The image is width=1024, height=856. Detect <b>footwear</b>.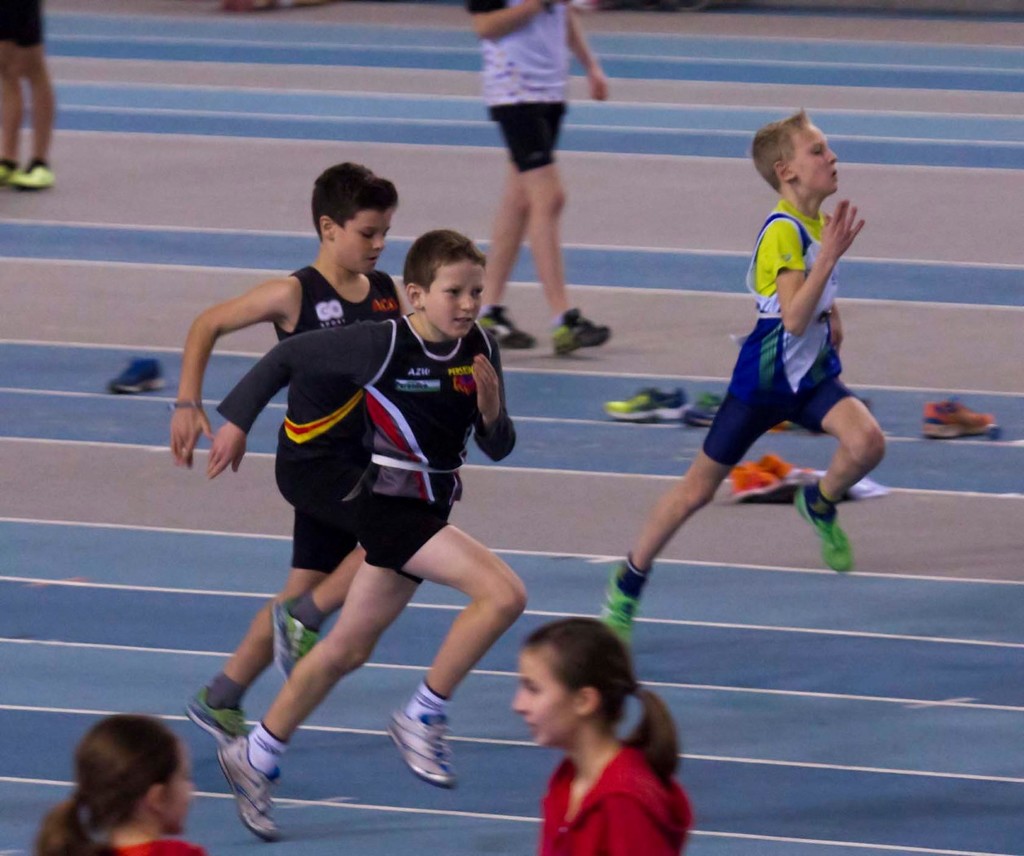
Detection: (545,308,607,357).
